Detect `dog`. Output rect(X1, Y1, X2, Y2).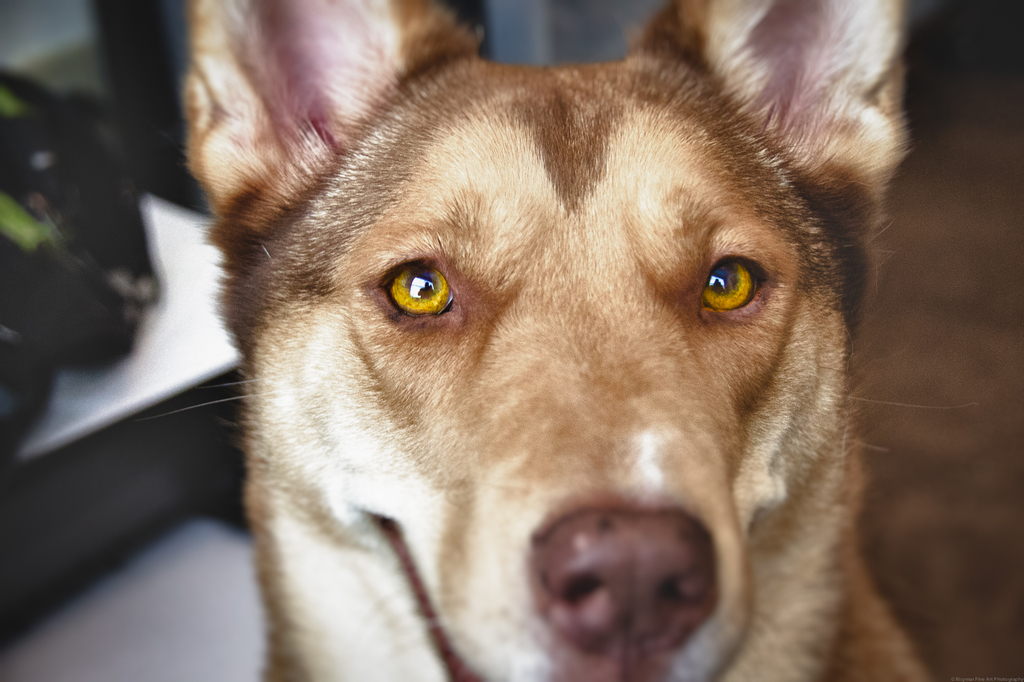
rect(124, 0, 973, 681).
